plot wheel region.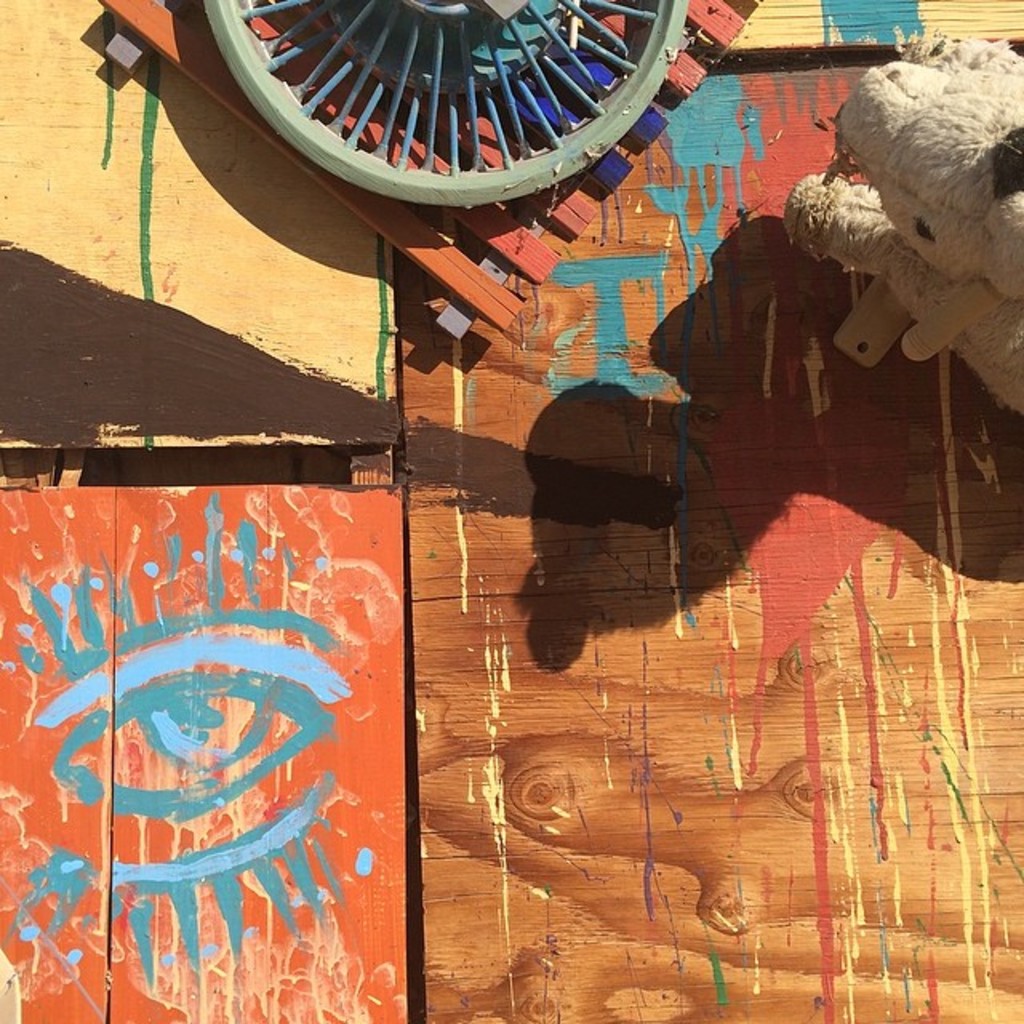
Plotted at detection(197, 0, 731, 203).
